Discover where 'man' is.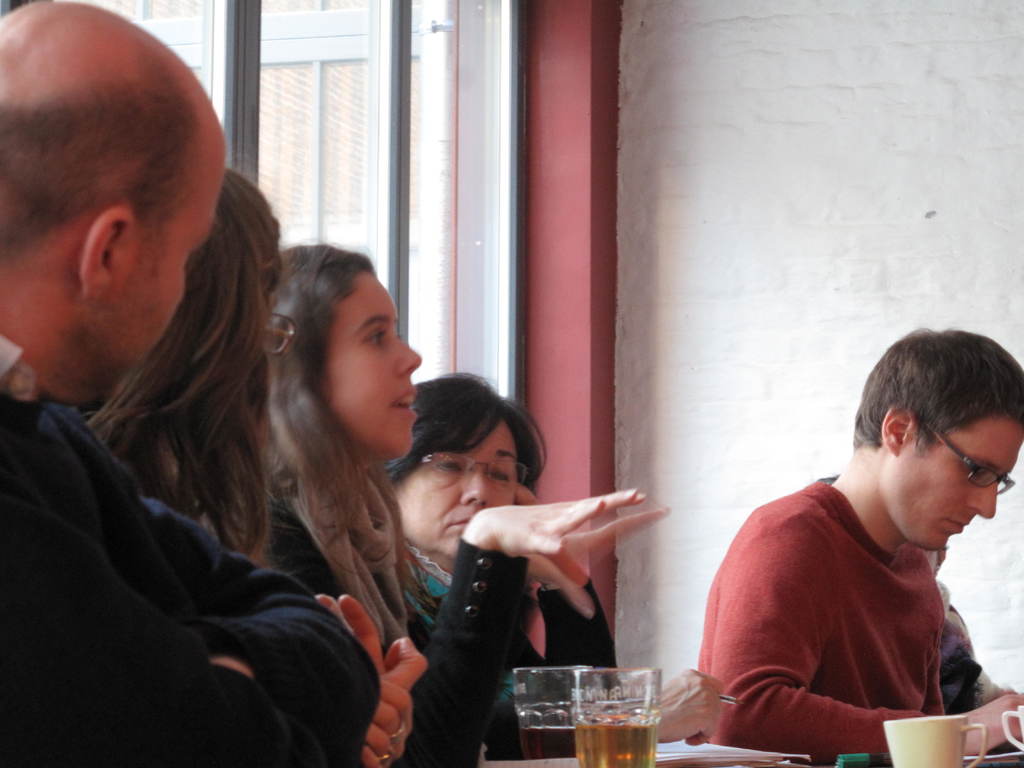
Discovered at (left=692, top=328, right=1023, bottom=767).
